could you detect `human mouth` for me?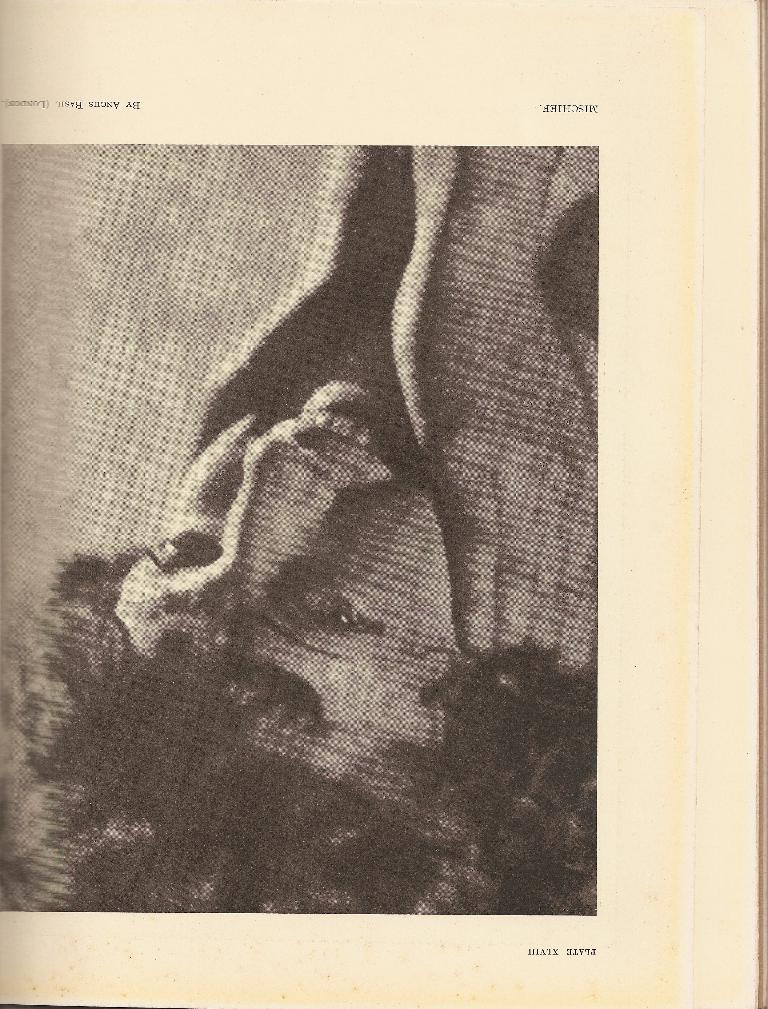
Detection result: detection(278, 392, 404, 472).
